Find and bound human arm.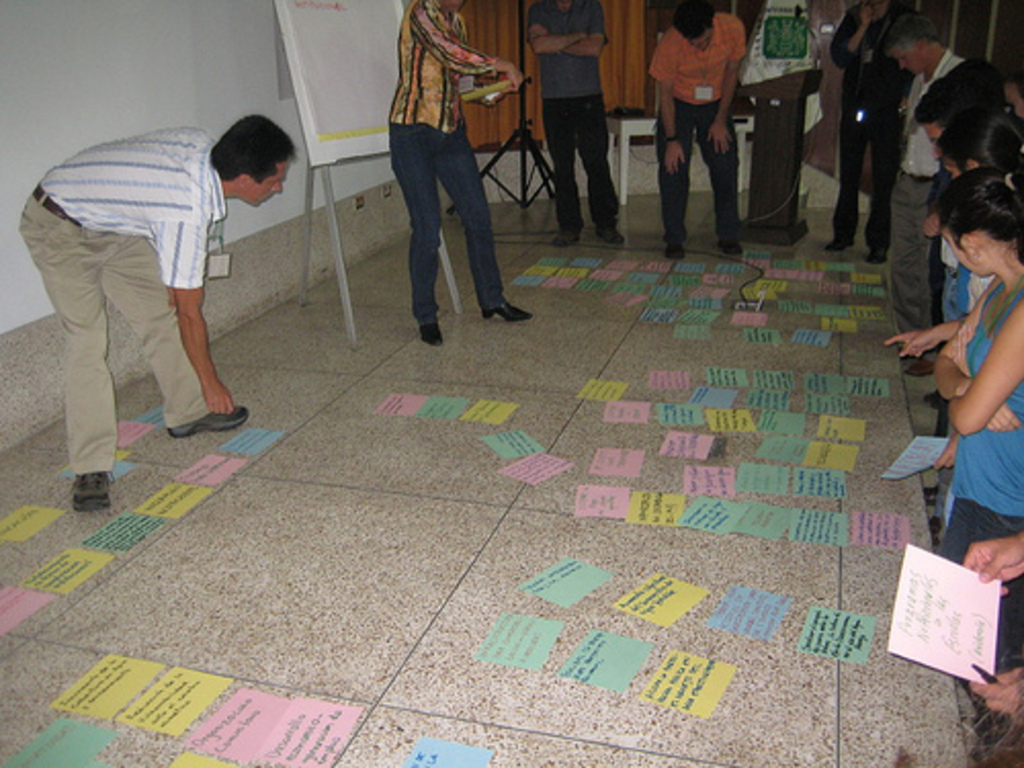
Bound: rect(158, 223, 233, 418).
